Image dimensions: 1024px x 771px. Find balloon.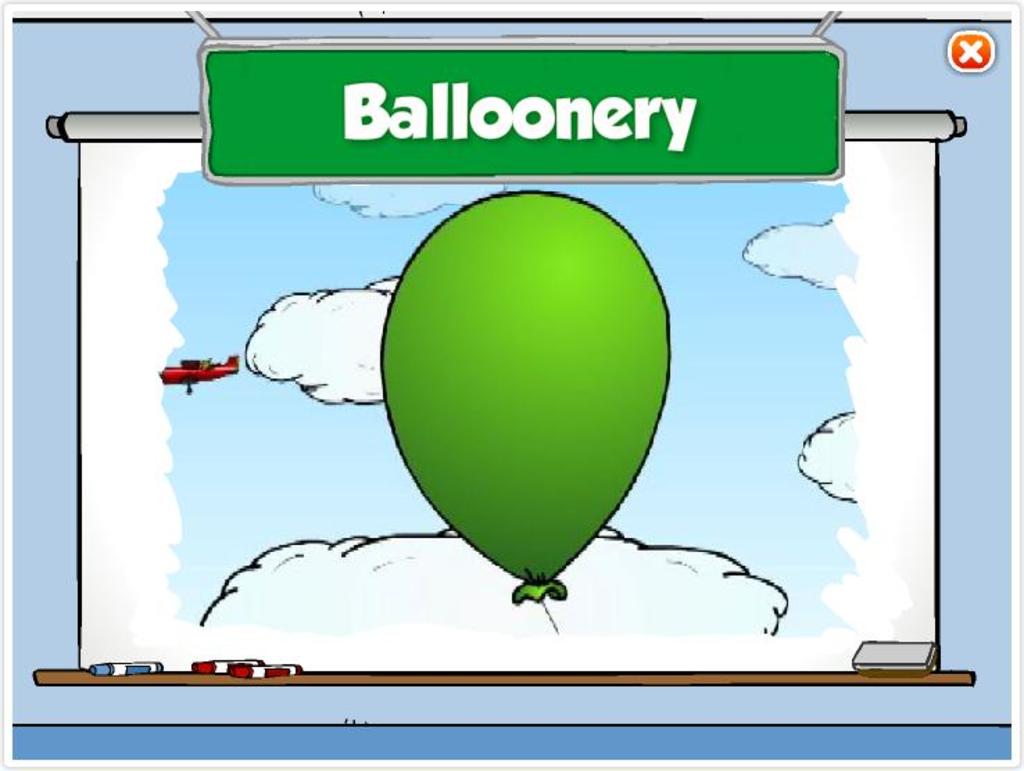
left=379, top=190, right=669, bottom=603.
